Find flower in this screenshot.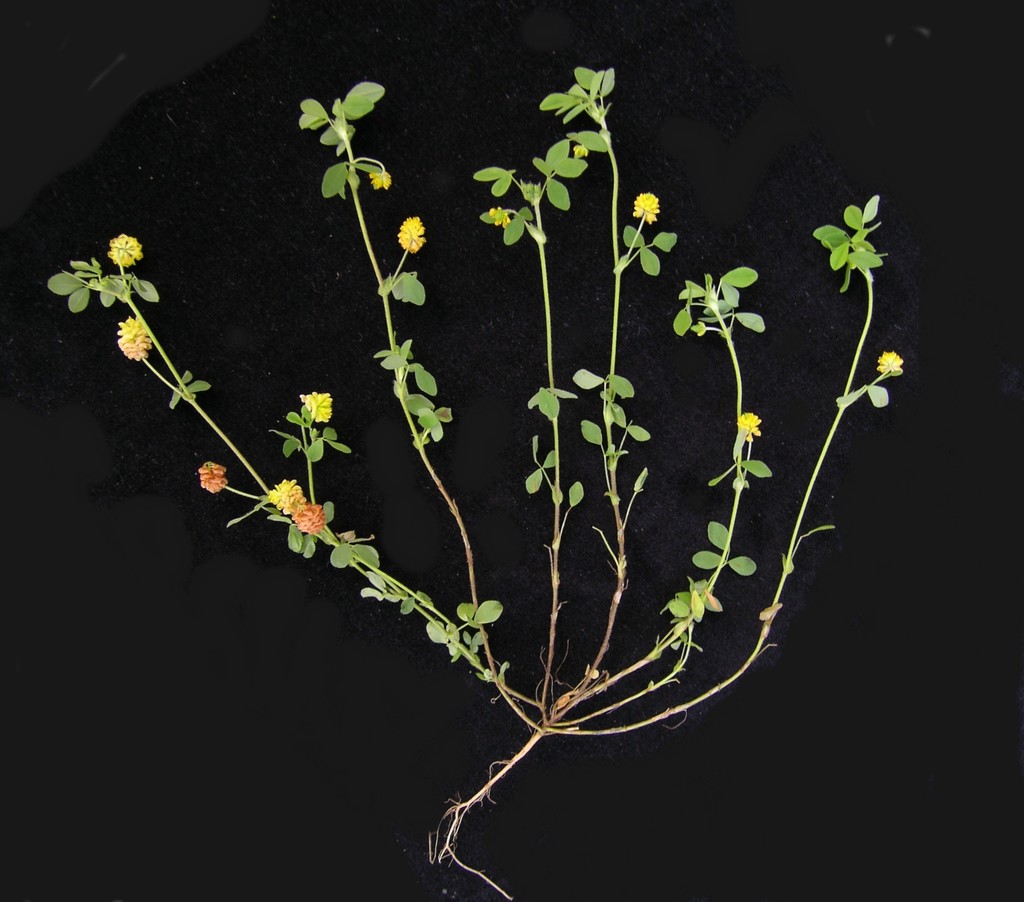
The bounding box for flower is [397,215,426,259].
